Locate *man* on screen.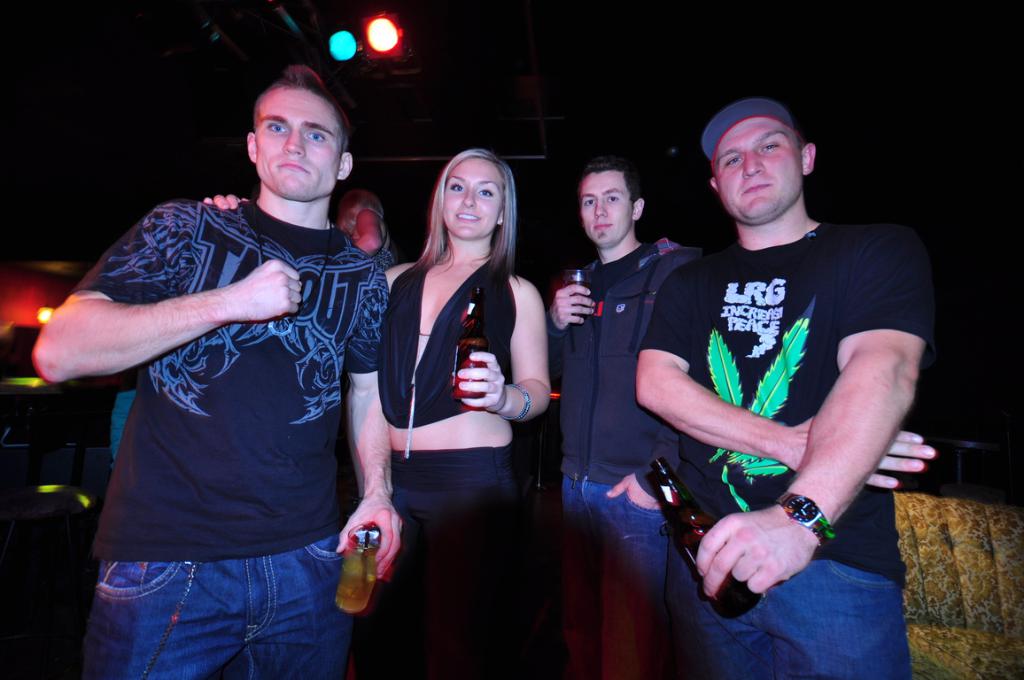
On screen at (x1=29, y1=68, x2=404, y2=679).
